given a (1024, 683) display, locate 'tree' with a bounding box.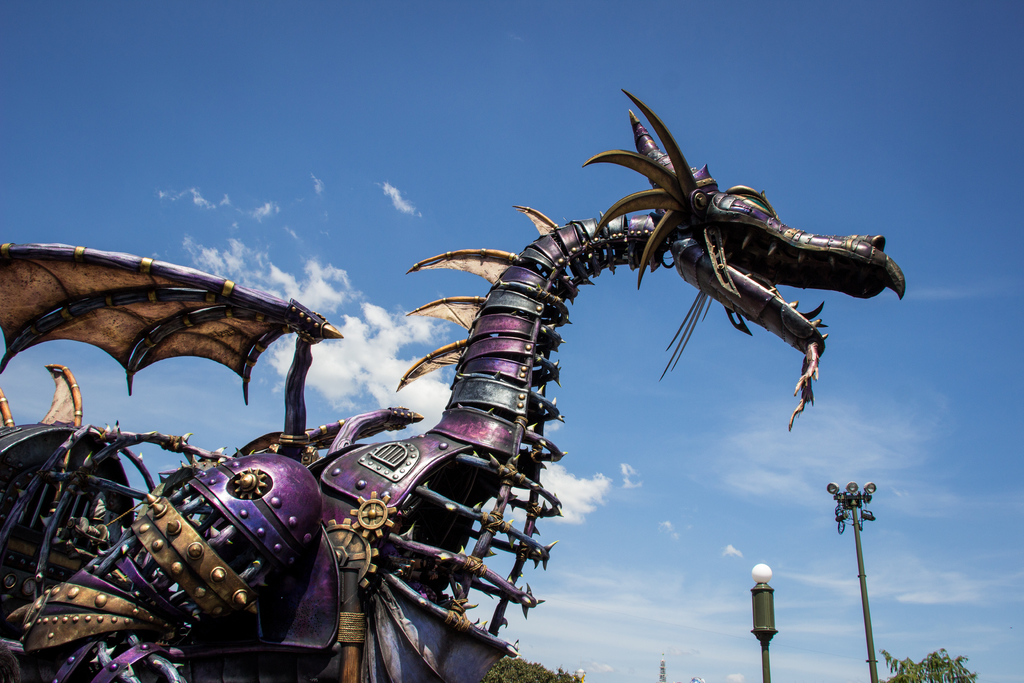
Located: 487 652 579 682.
